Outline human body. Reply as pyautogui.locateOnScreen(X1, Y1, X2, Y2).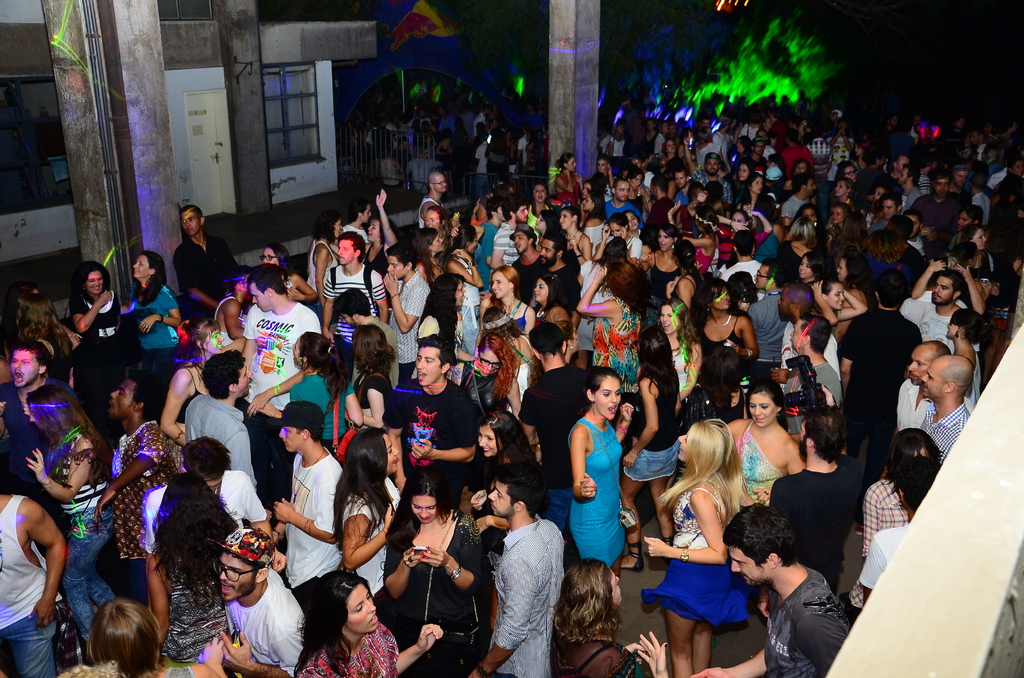
pyautogui.locateOnScreen(20, 381, 111, 637).
